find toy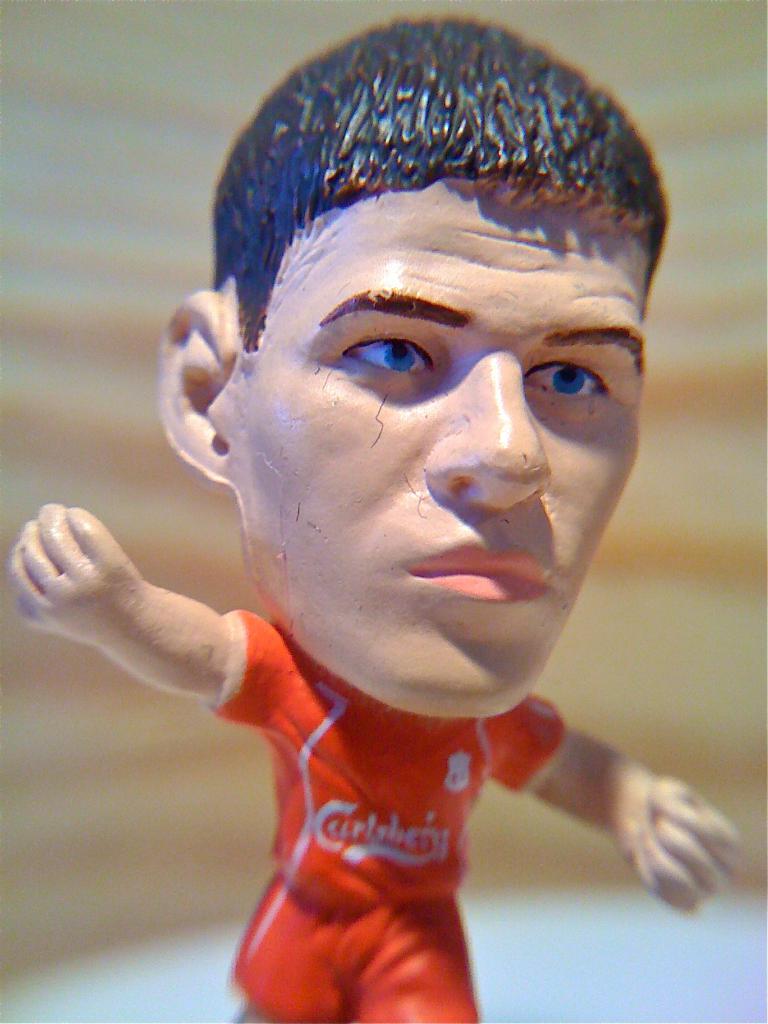
x1=68, y1=70, x2=751, y2=1023
